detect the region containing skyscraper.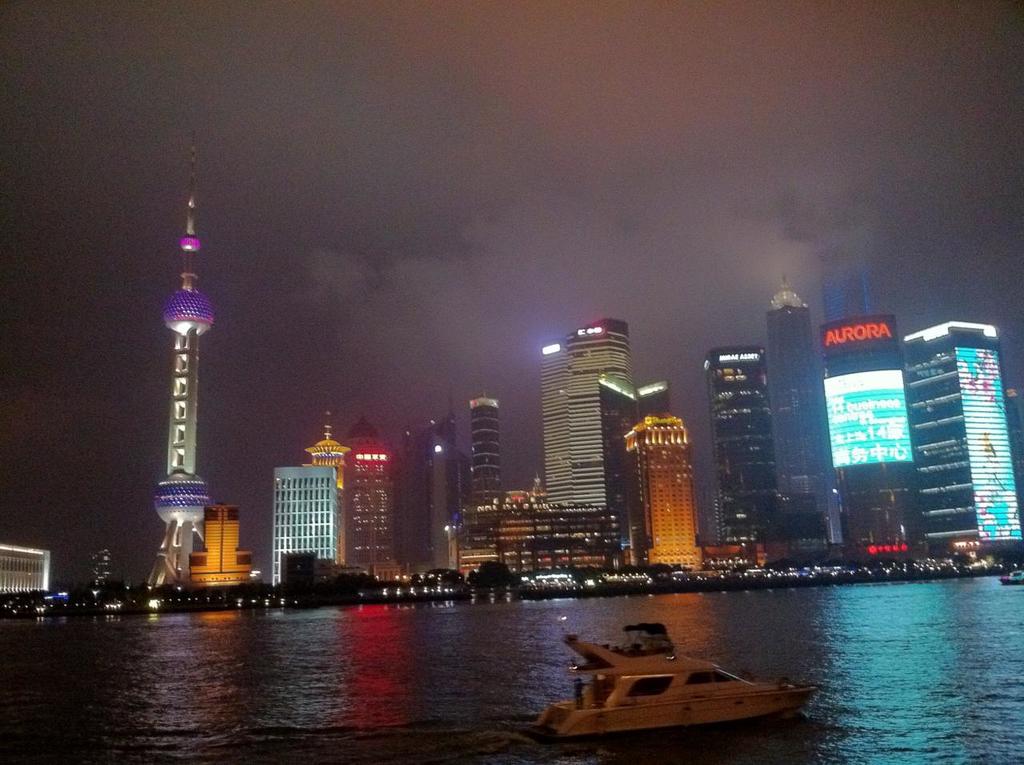
pyautogui.locateOnScreen(1007, 390, 1023, 511).
